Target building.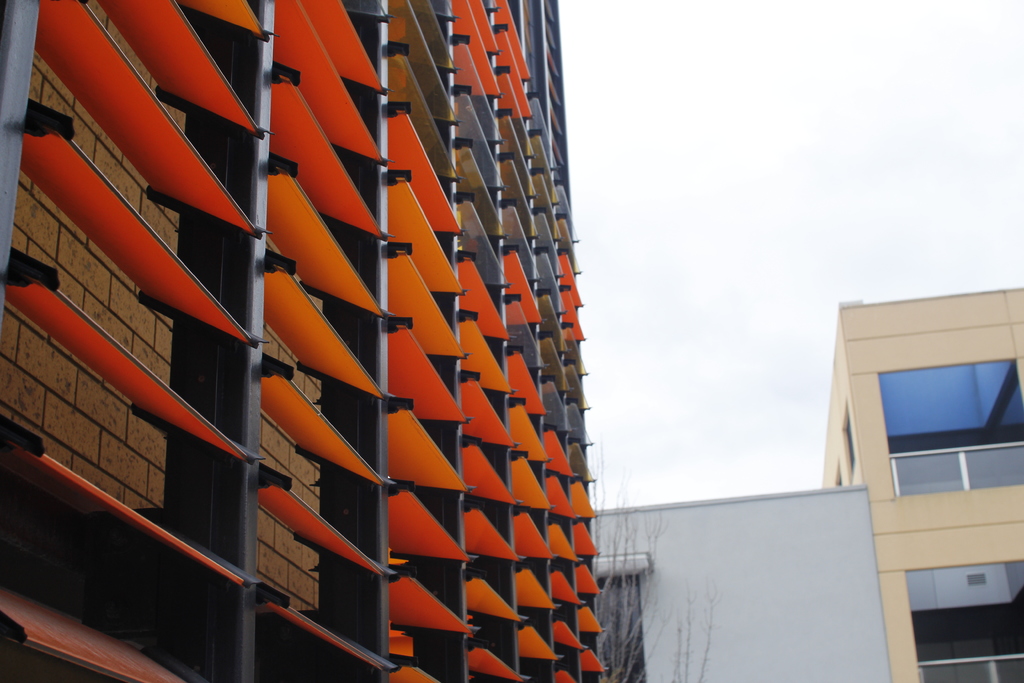
Target region: region(598, 482, 888, 675).
